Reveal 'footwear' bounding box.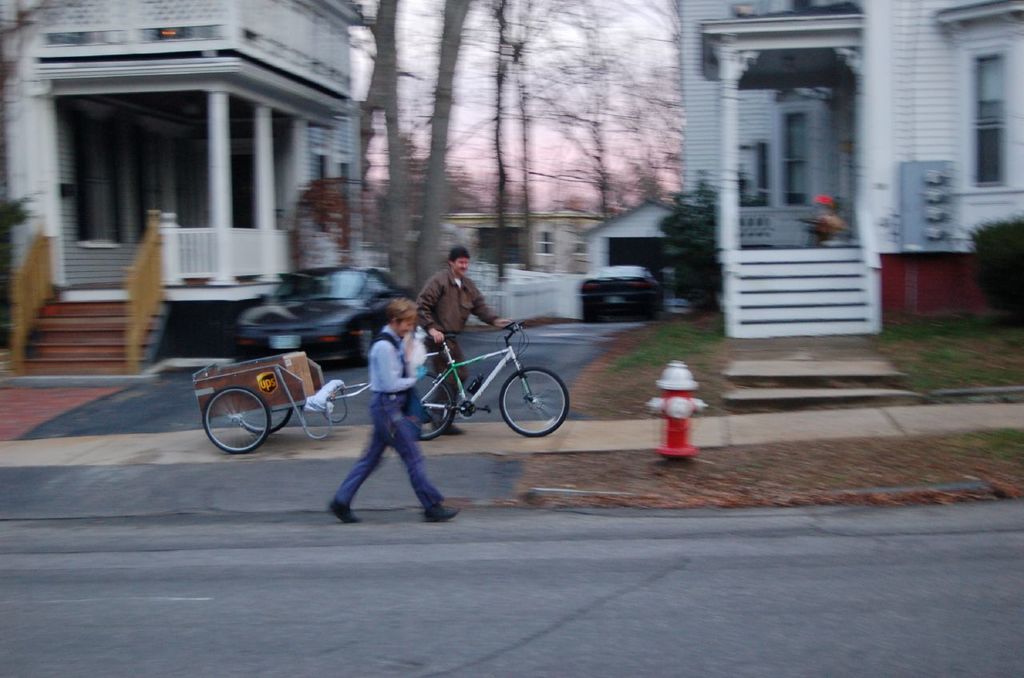
Revealed: <region>431, 415, 461, 436</region>.
